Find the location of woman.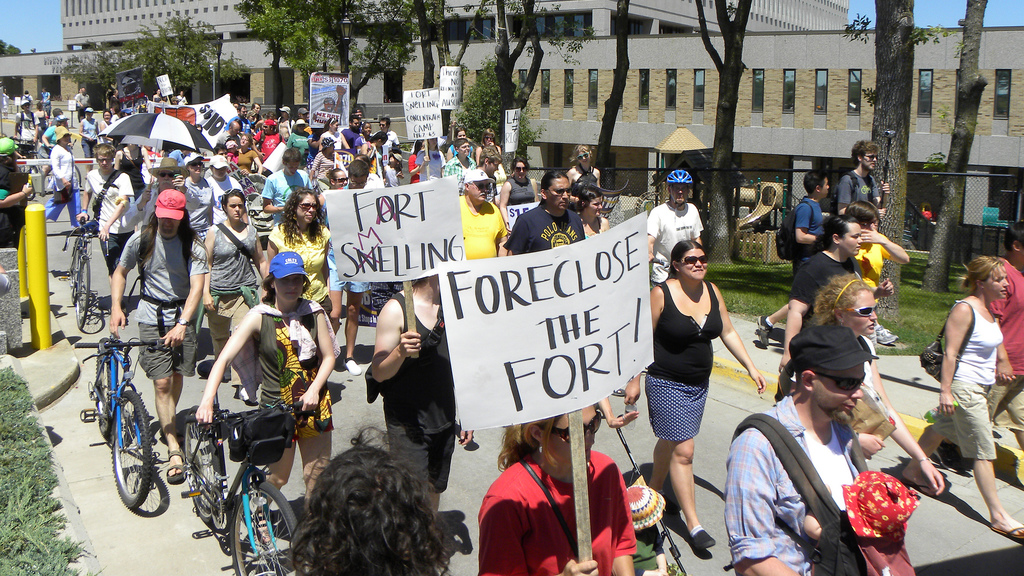
Location: box=[355, 121, 374, 150].
